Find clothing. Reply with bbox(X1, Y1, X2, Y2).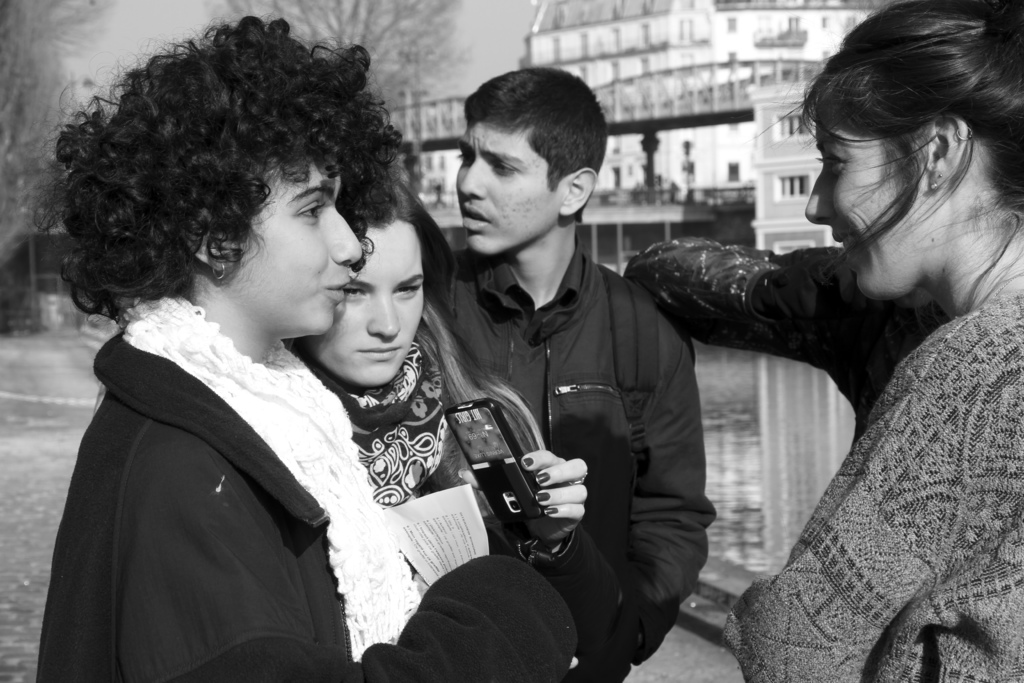
bbox(352, 319, 572, 503).
